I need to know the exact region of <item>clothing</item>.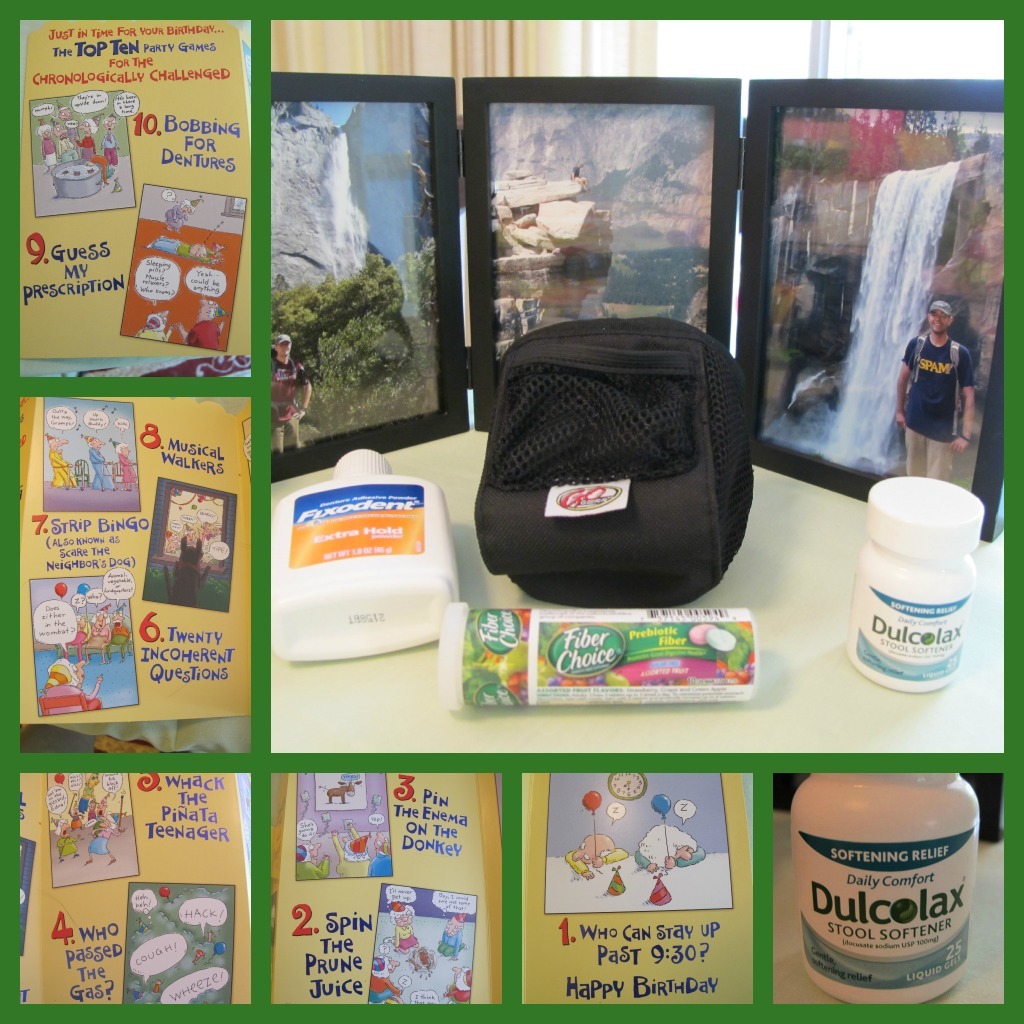
Region: detection(906, 297, 996, 451).
